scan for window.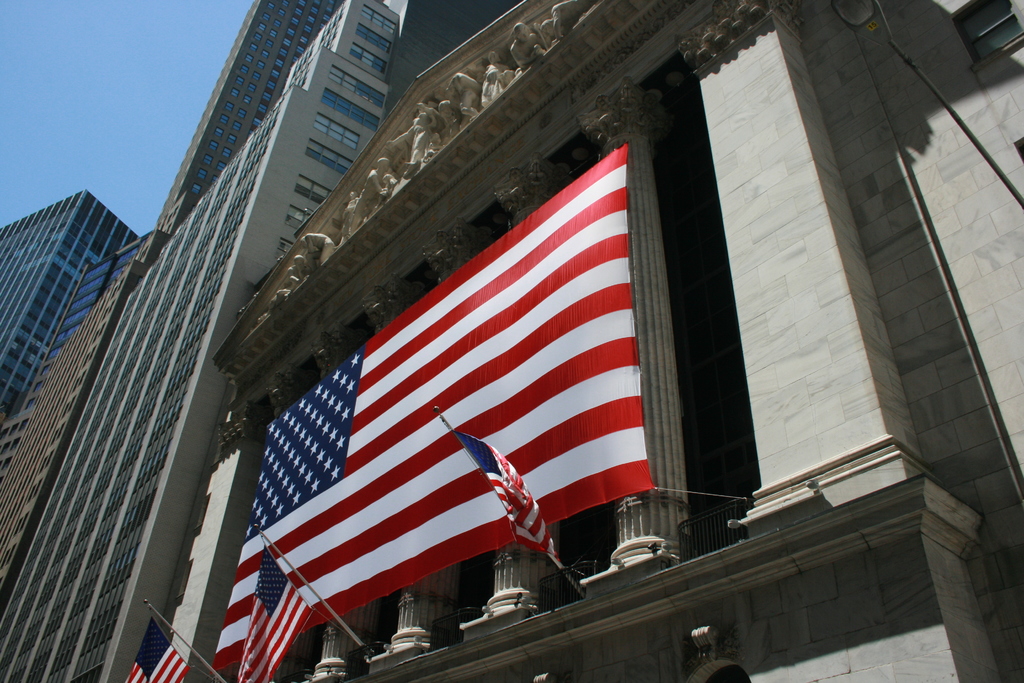
Scan result: (x1=308, y1=17, x2=315, y2=22).
